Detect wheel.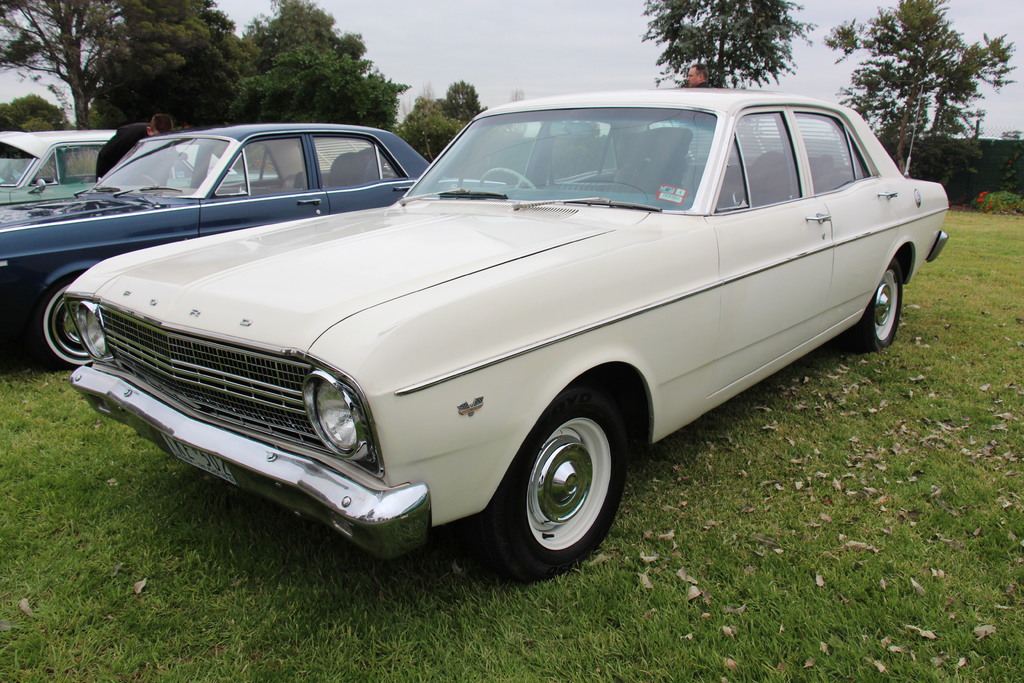
Detected at <box>480,167,534,194</box>.
